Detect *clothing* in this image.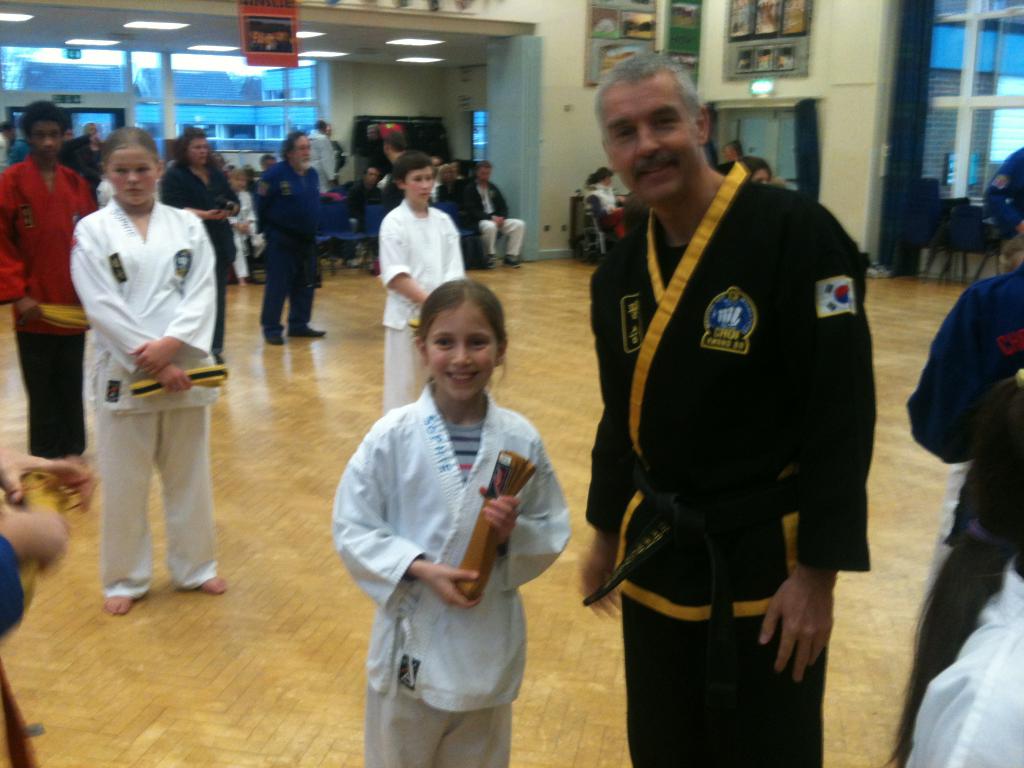
Detection: x1=924, y1=460, x2=977, y2=599.
